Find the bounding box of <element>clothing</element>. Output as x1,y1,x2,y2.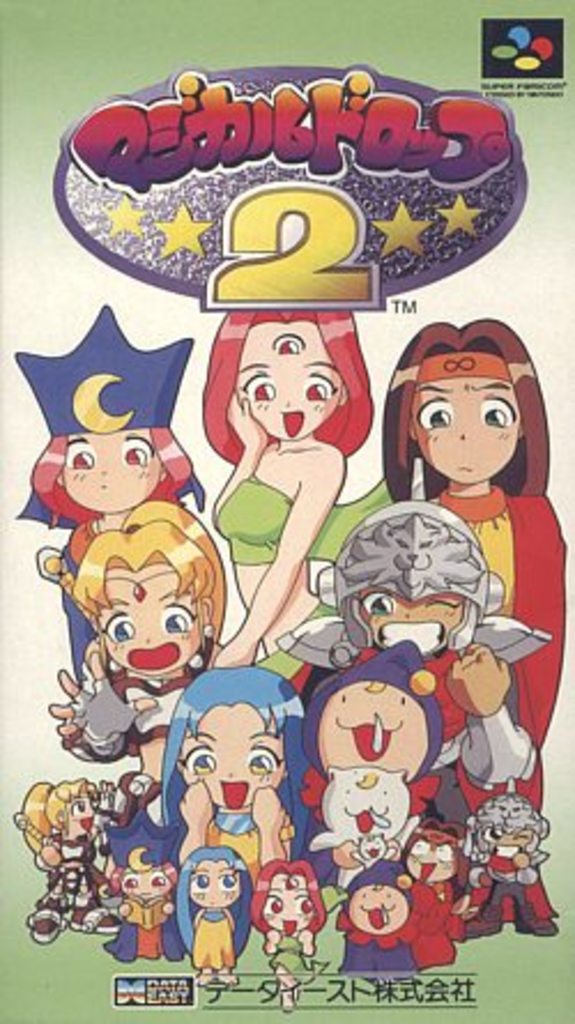
336,907,419,978.
